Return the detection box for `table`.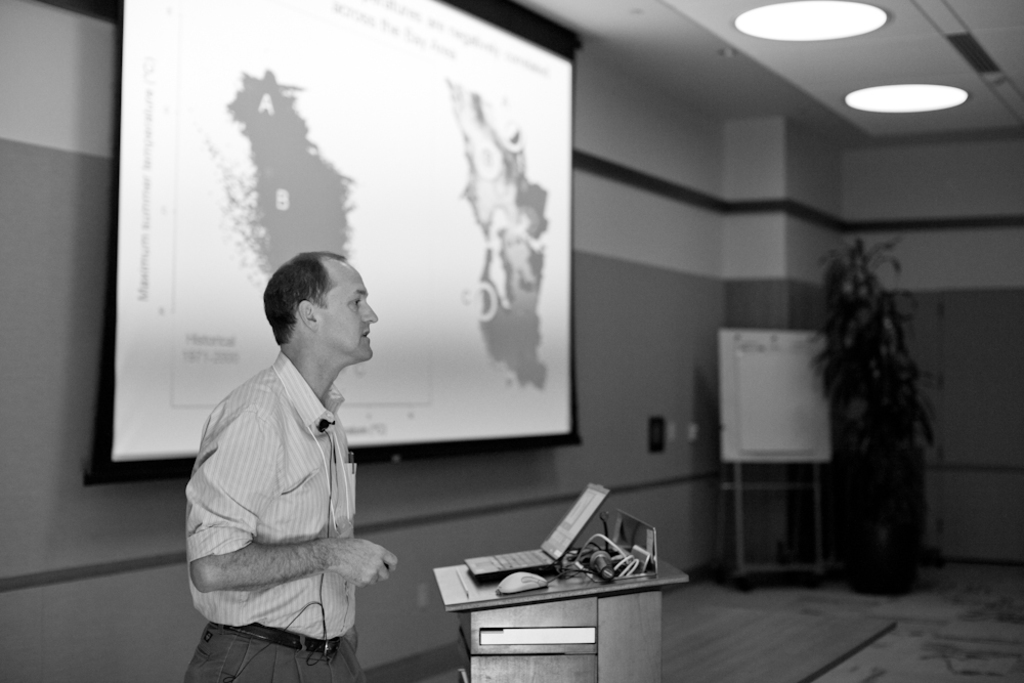
417,558,679,678.
